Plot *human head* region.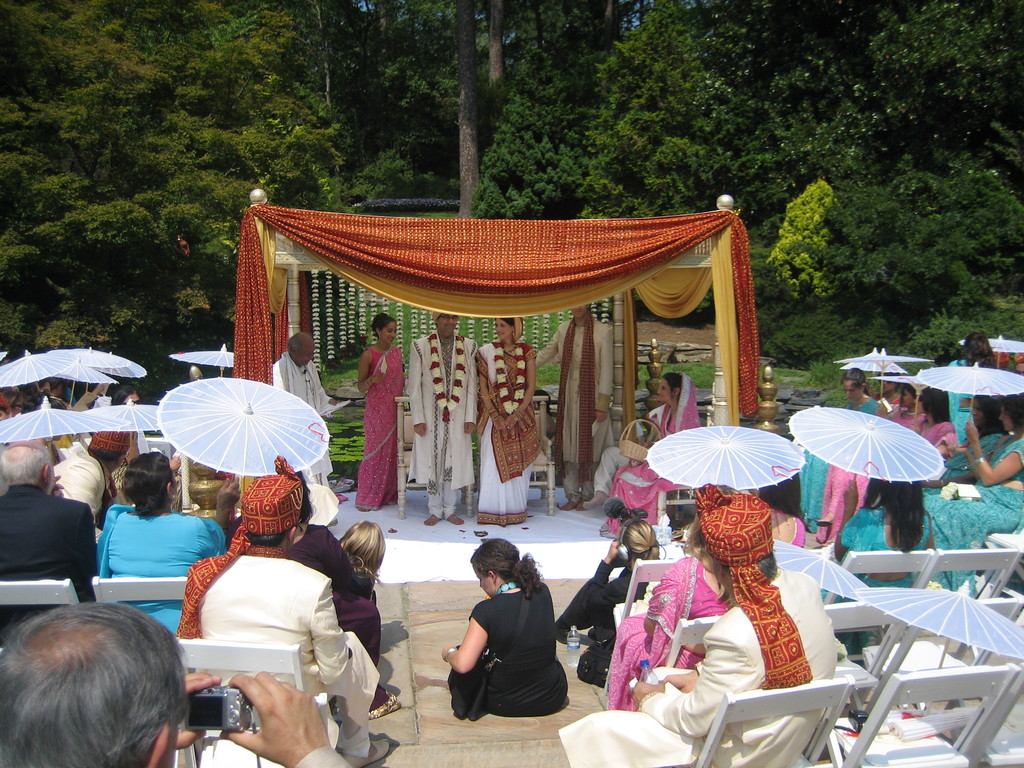
Plotted at region(344, 518, 385, 566).
